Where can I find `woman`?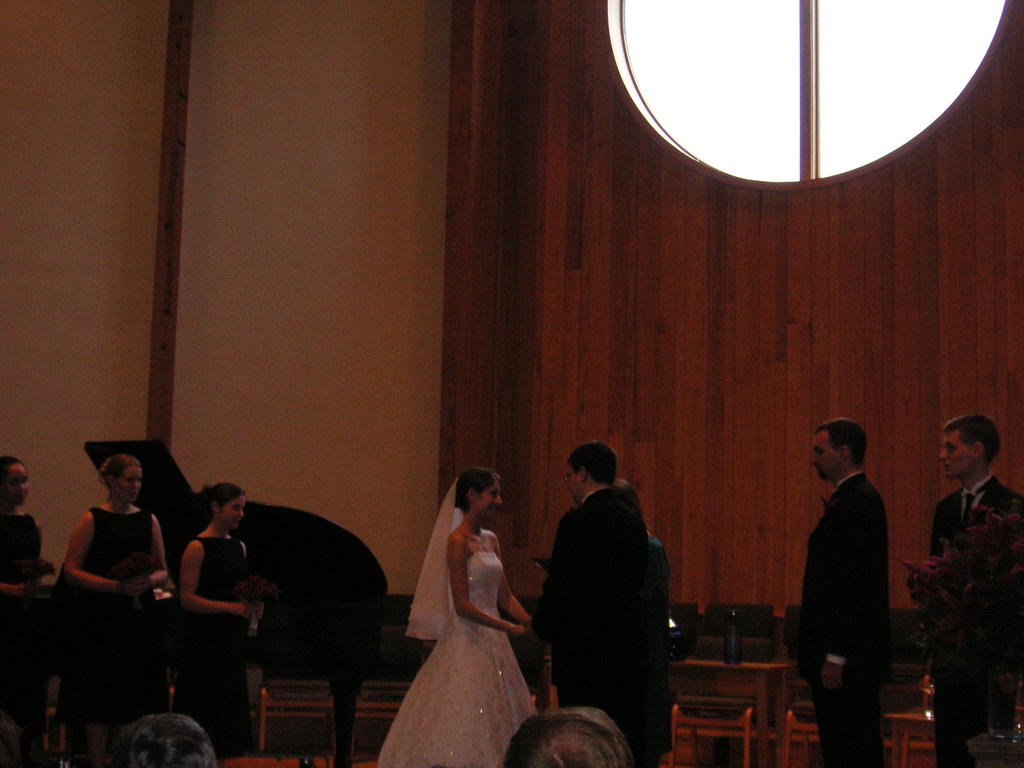
You can find it at box=[180, 481, 275, 767].
